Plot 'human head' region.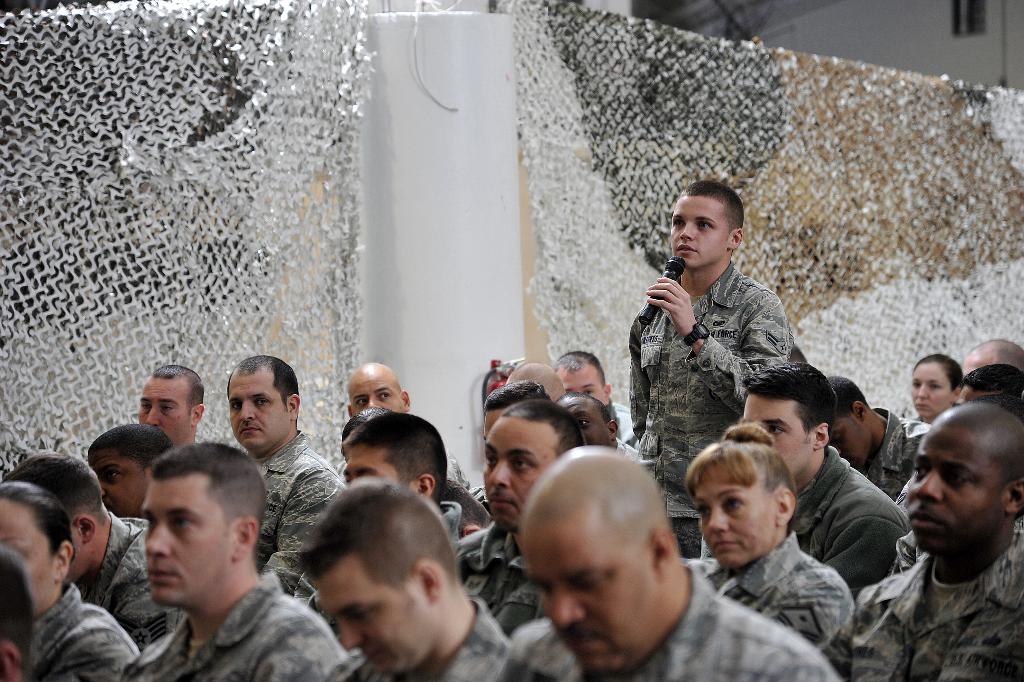
Plotted at pyautogui.locateOnScreen(482, 377, 547, 439).
